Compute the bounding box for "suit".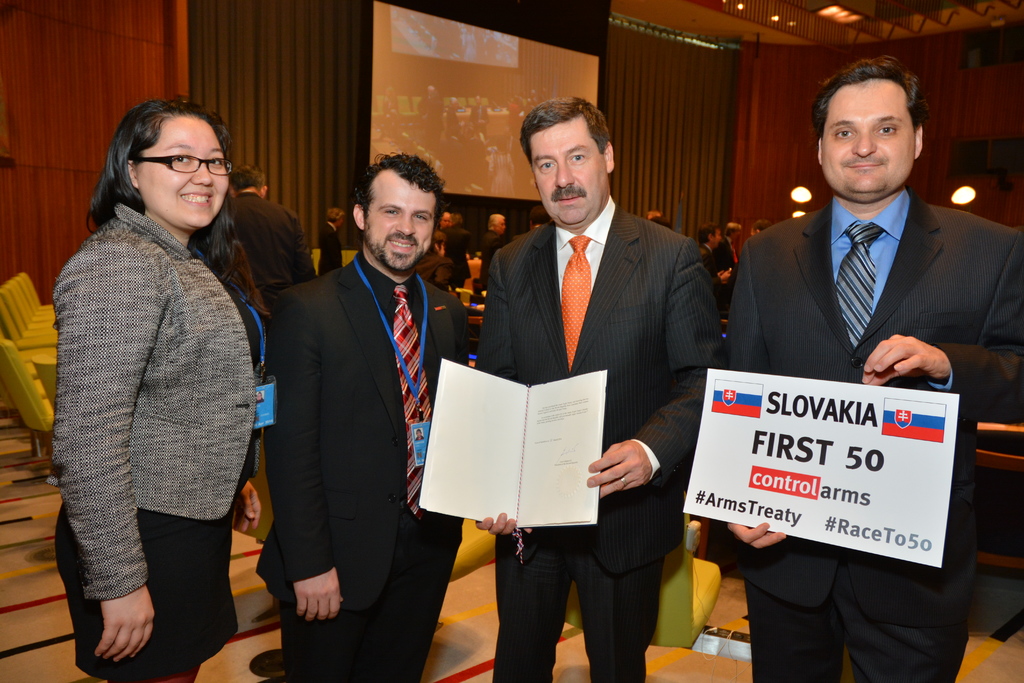
detection(267, 249, 465, 682).
